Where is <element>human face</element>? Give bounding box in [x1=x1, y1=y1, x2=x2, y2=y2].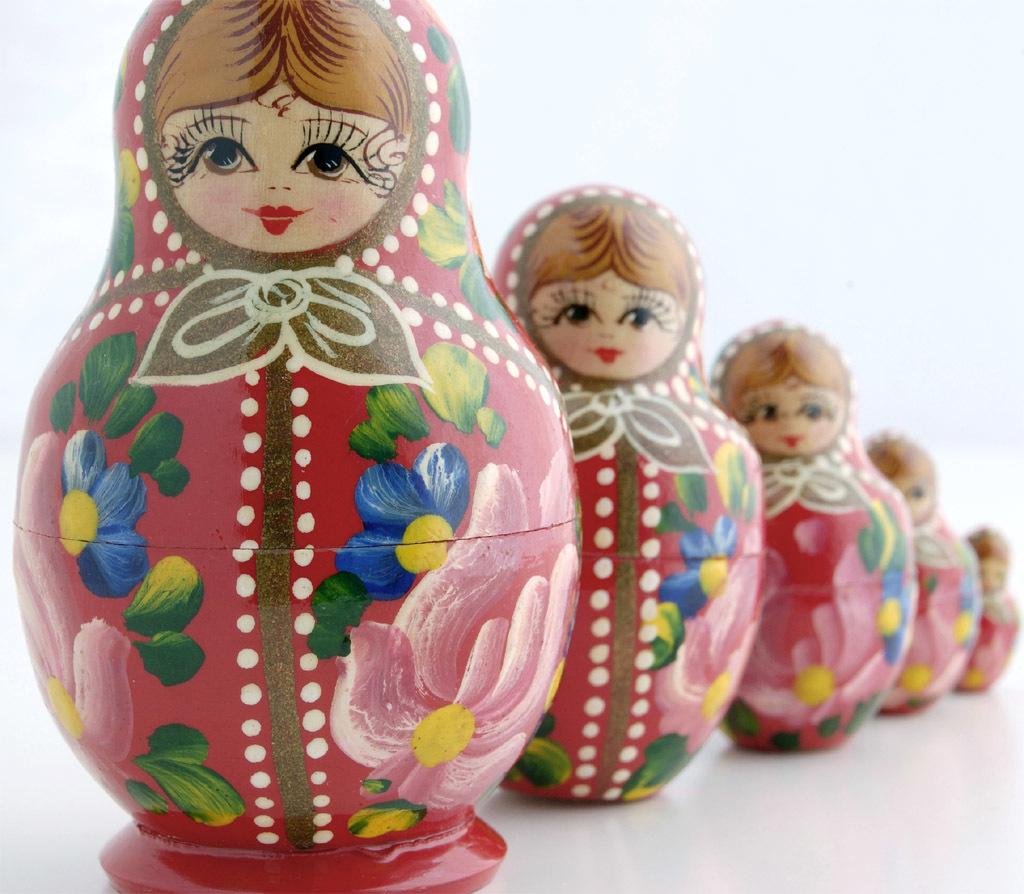
[x1=736, y1=366, x2=847, y2=459].
